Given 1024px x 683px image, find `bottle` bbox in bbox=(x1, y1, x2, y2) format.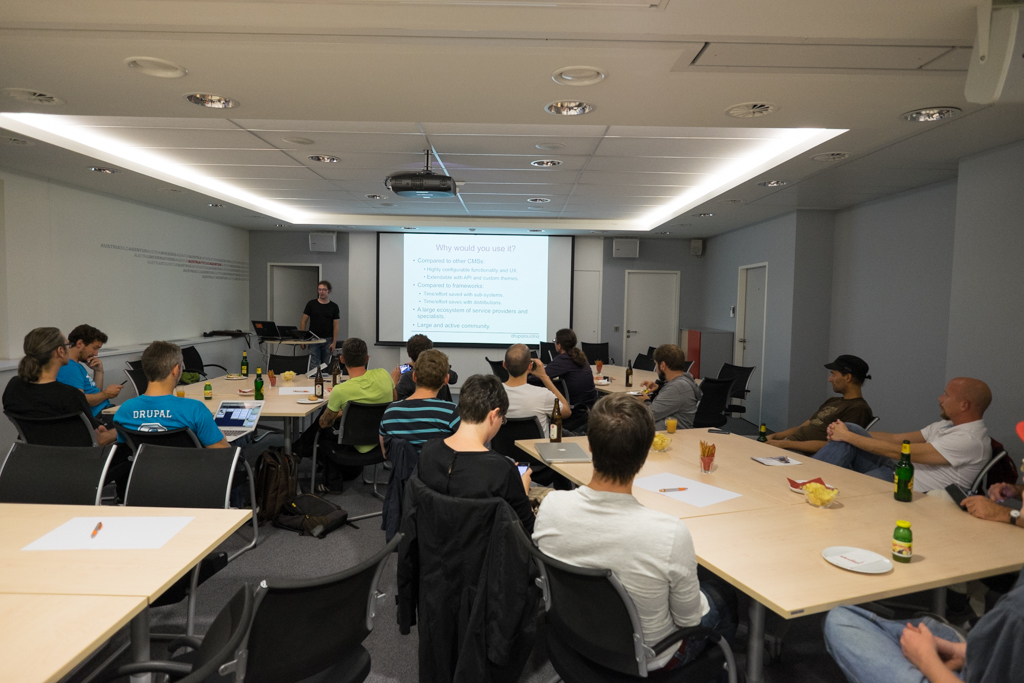
bbox=(312, 366, 326, 399).
